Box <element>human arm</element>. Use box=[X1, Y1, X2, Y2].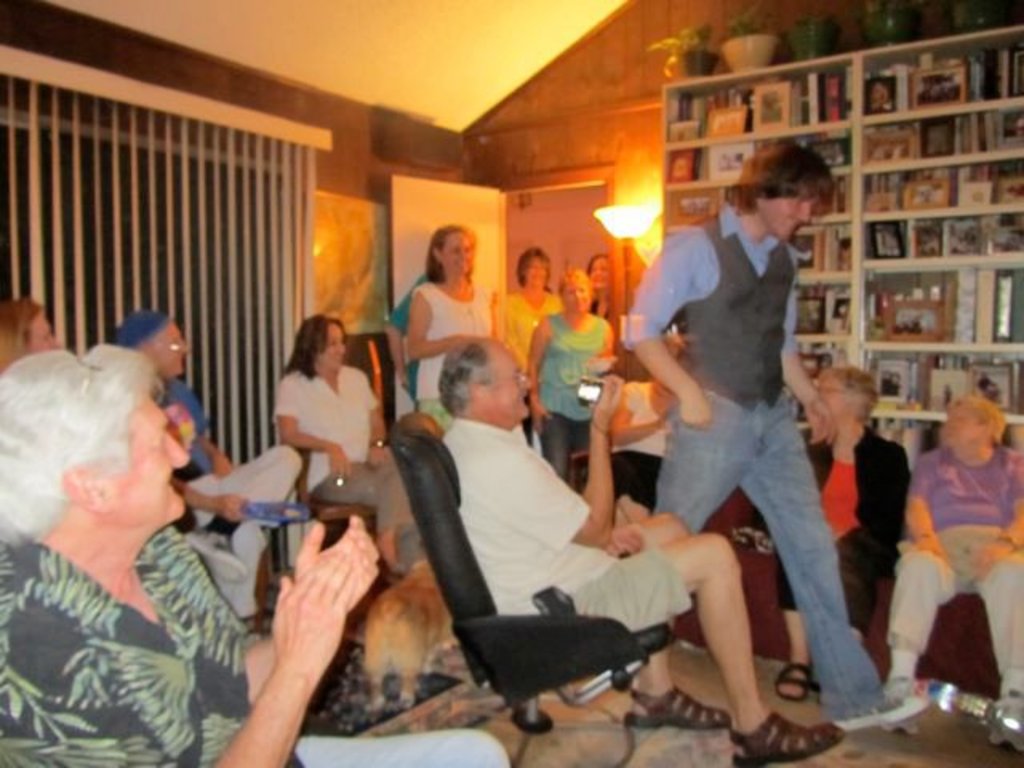
box=[522, 317, 557, 432].
